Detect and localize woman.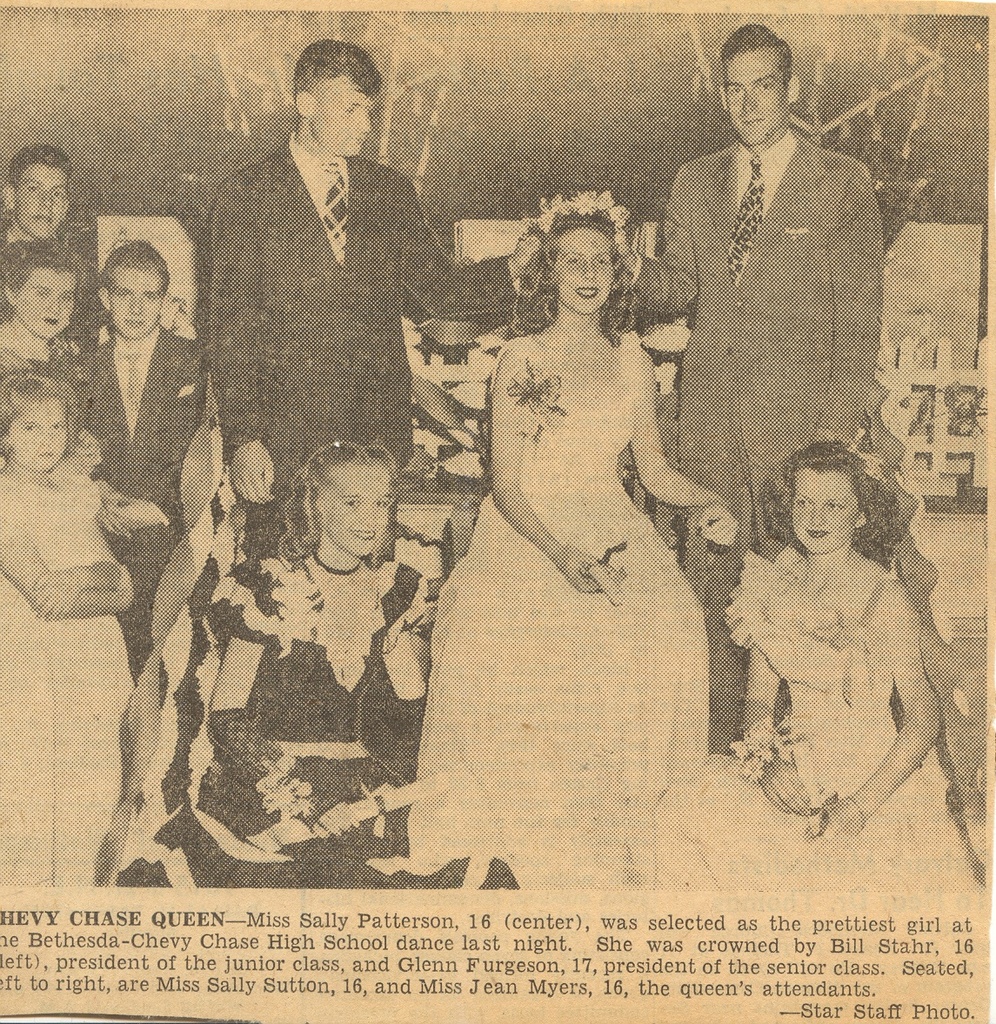
Localized at [x1=416, y1=178, x2=749, y2=850].
